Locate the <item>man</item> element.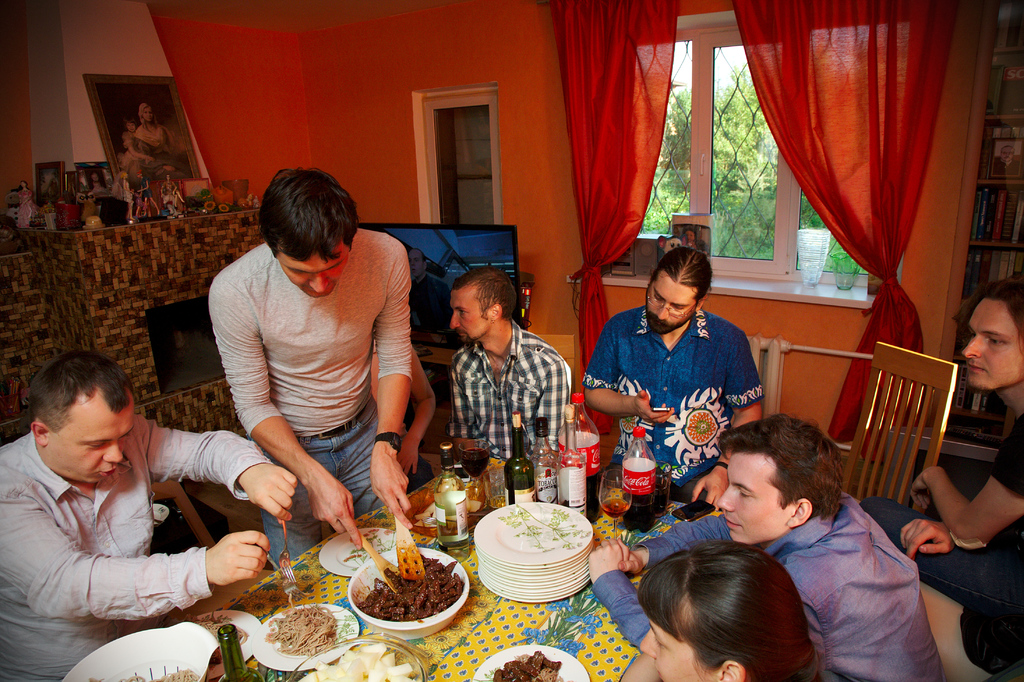
Element bbox: (left=582, top=245, right=768, bottom=510).
